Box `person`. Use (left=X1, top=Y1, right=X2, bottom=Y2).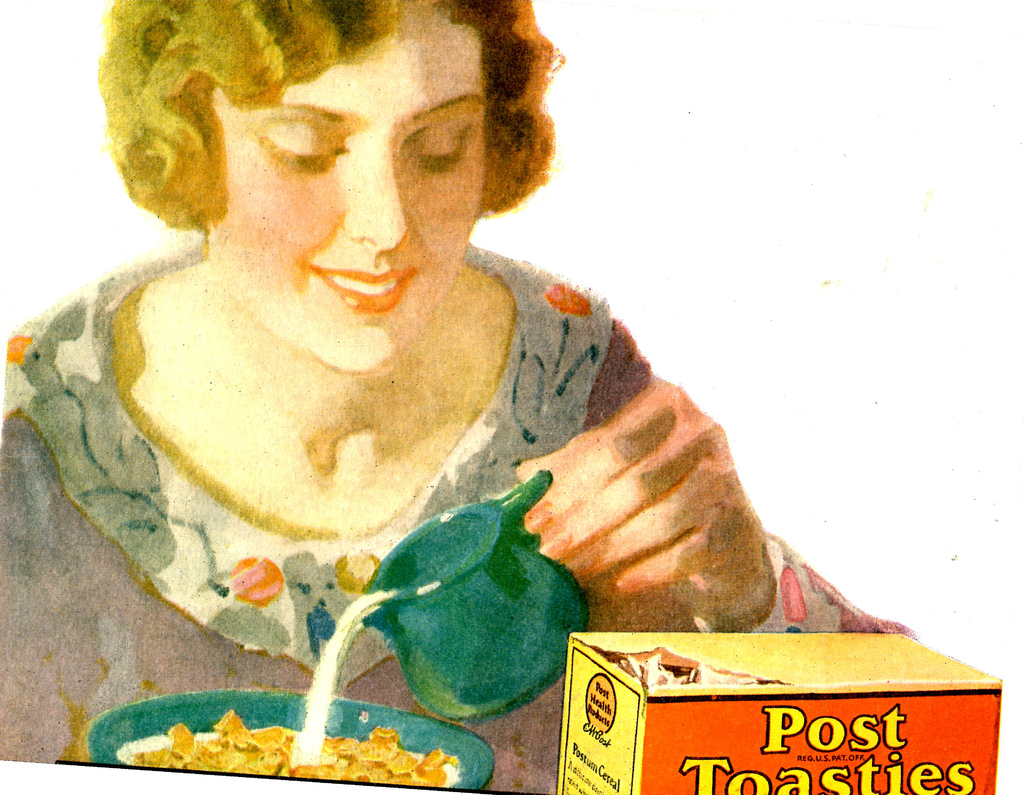
(left=28, top=7, right=886, bottom=720).
